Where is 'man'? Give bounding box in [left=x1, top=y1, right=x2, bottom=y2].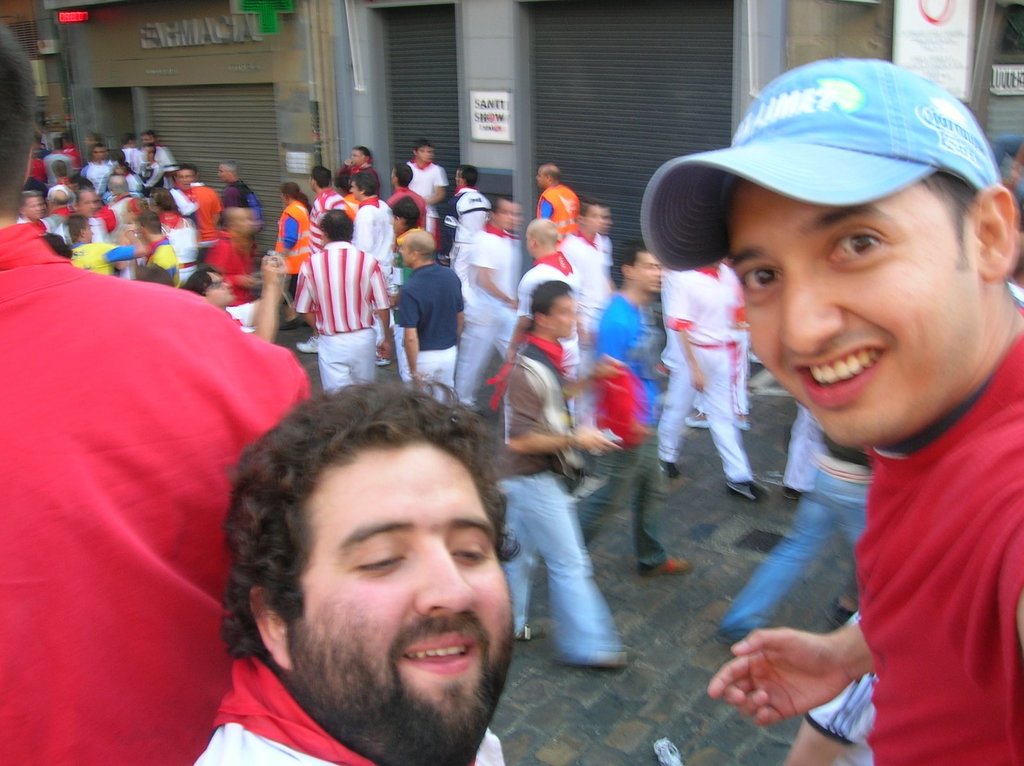
[left=288, top=206, right=391, bottom=394].
